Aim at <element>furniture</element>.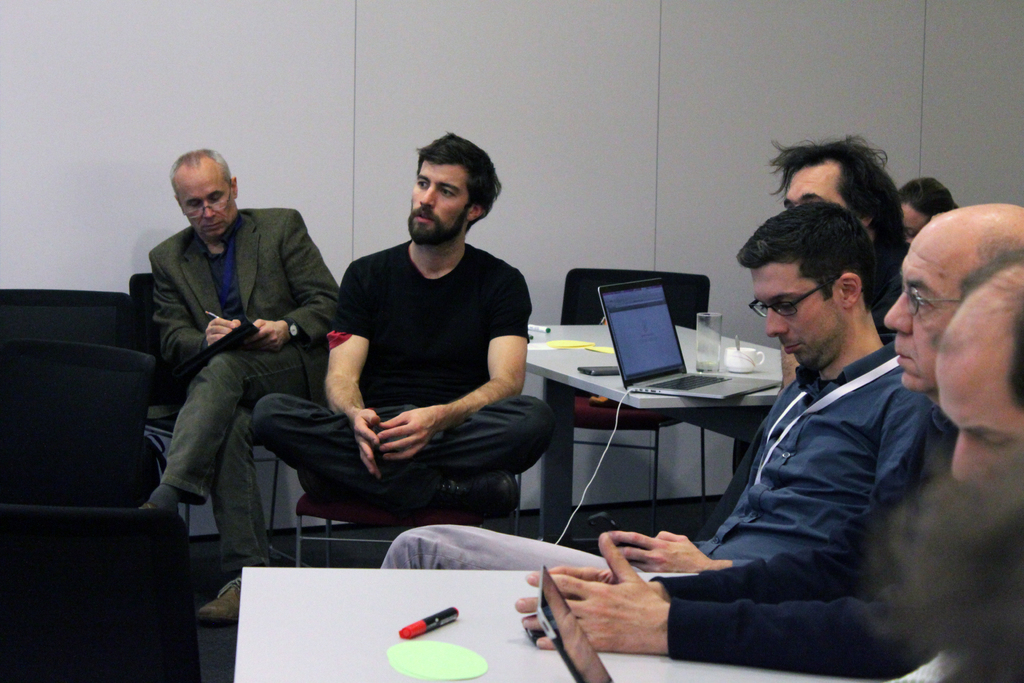
Aimed at x1=234, y1=566, x2=886, y2=682.
